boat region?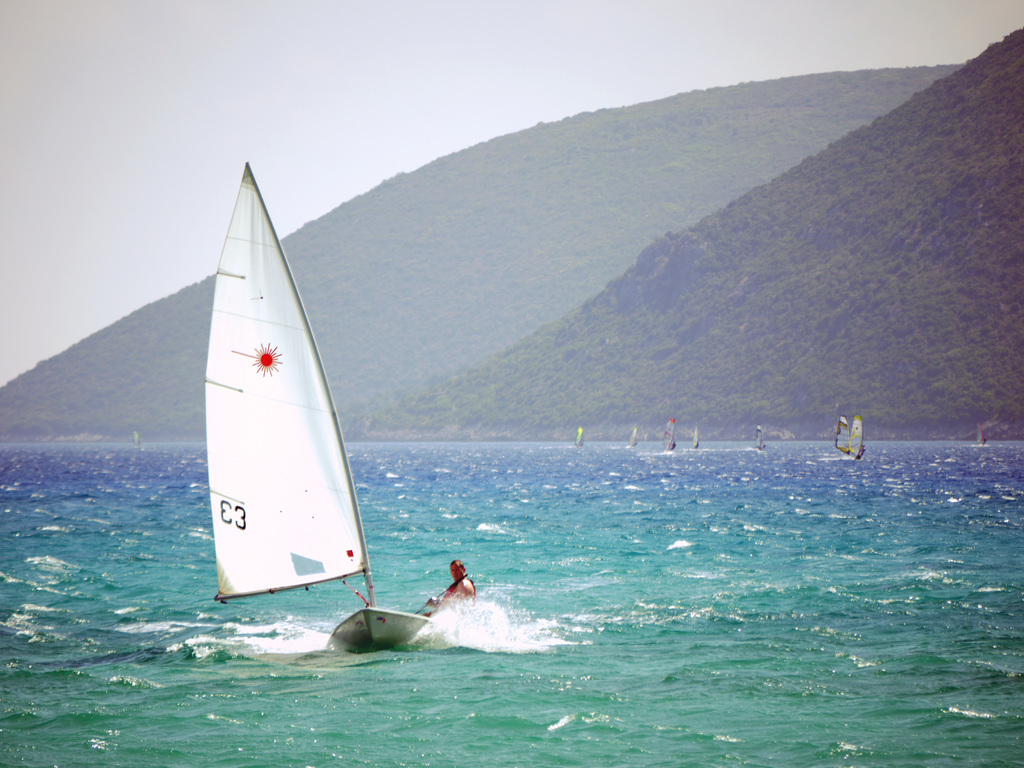
locate(628, 428, 632, 446)
